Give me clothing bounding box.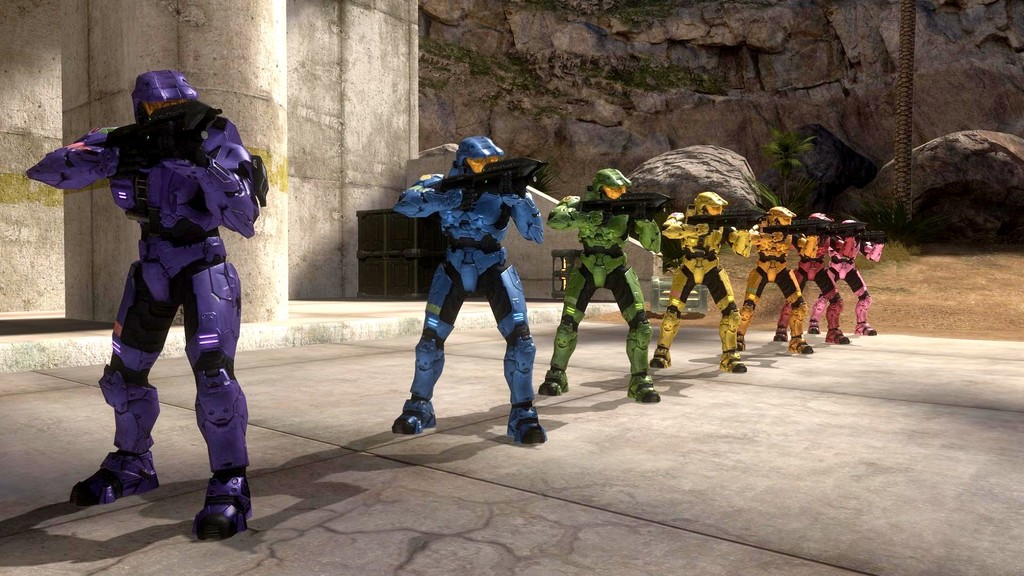
Rect(743, 207, 796, 346).
